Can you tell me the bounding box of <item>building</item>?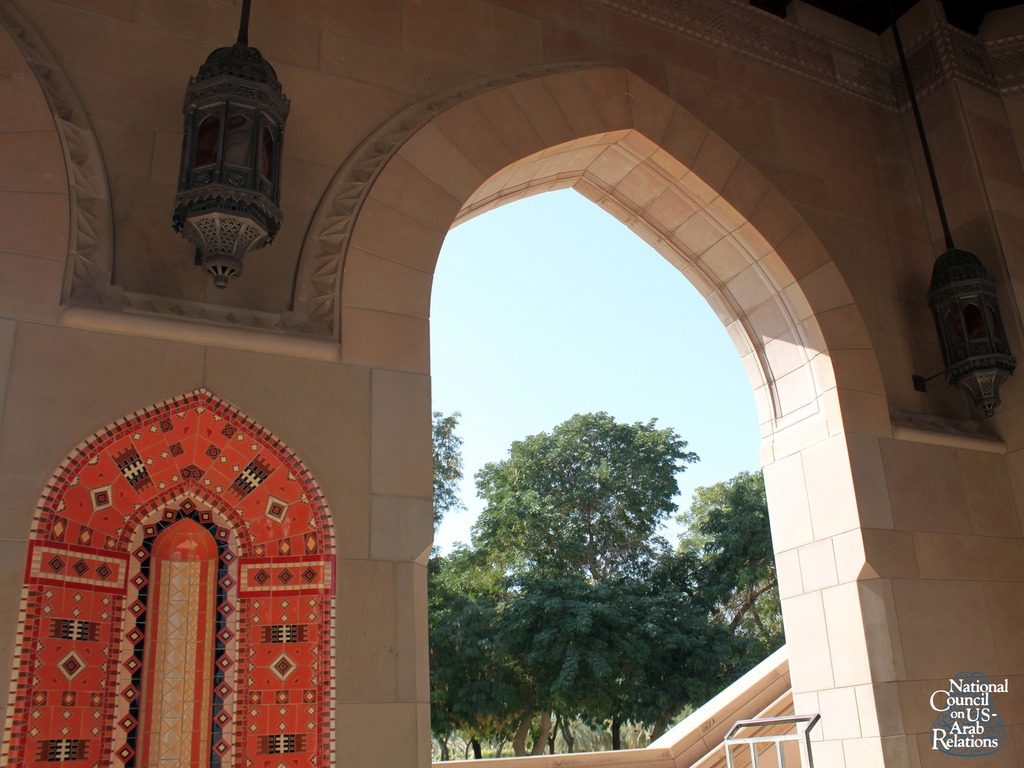
<box>0,0,1023,767</box>.
